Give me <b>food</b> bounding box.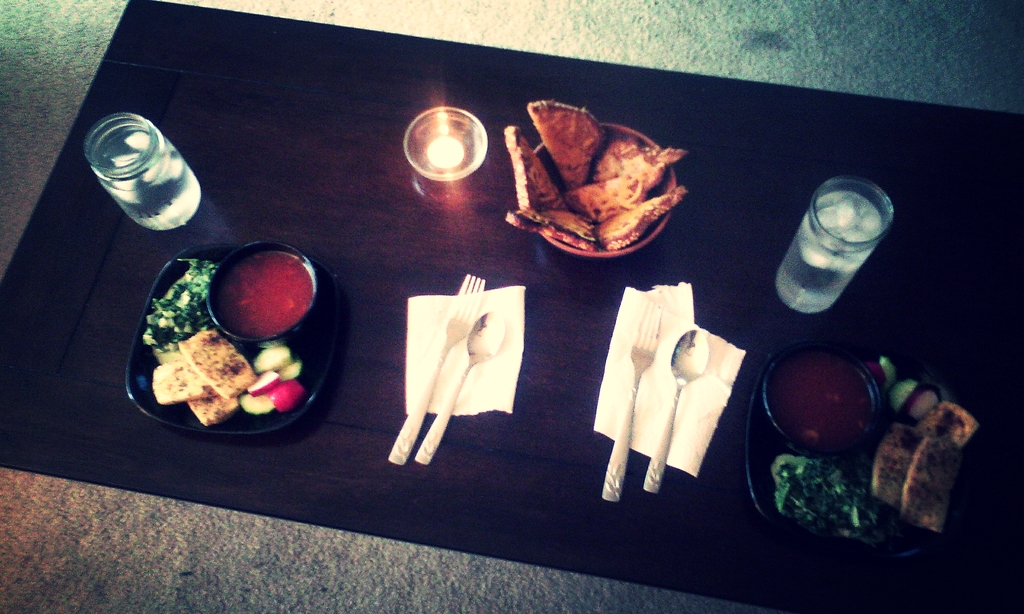
<bbox>899, 428, 961, 535</bbox>.
